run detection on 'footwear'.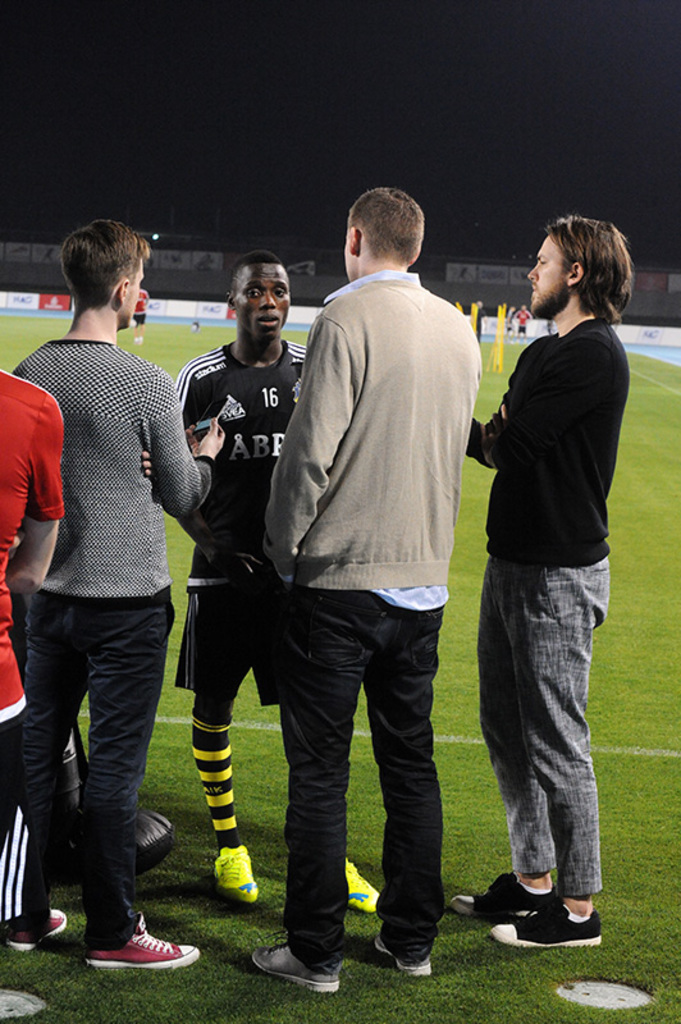
Result: <box>488,902,605,945</box>.
